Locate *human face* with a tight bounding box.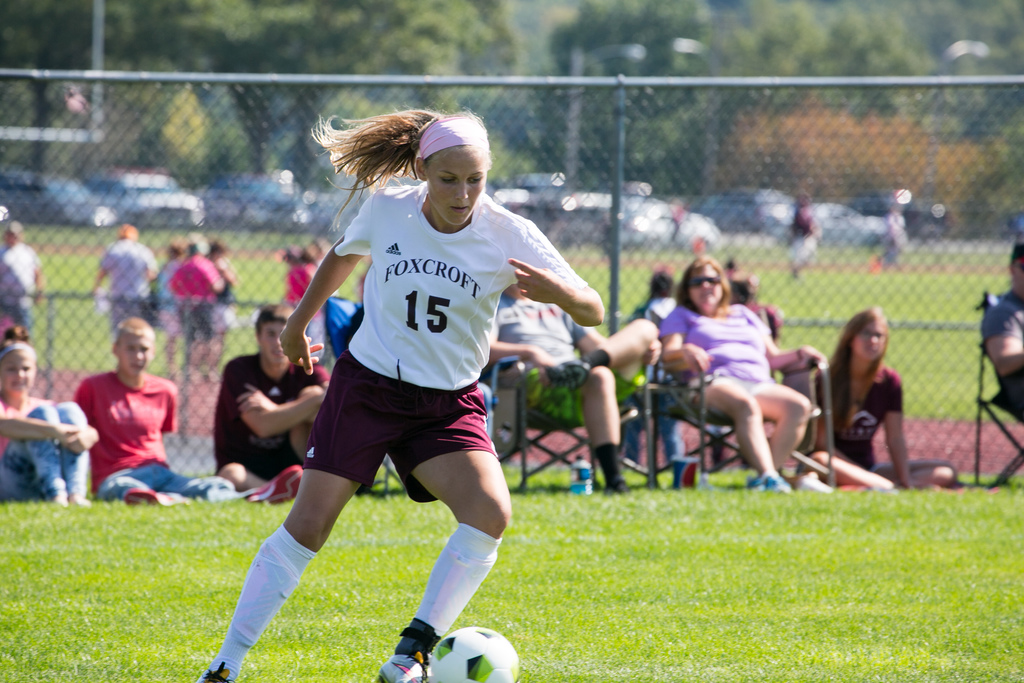
855:322:885:361.
